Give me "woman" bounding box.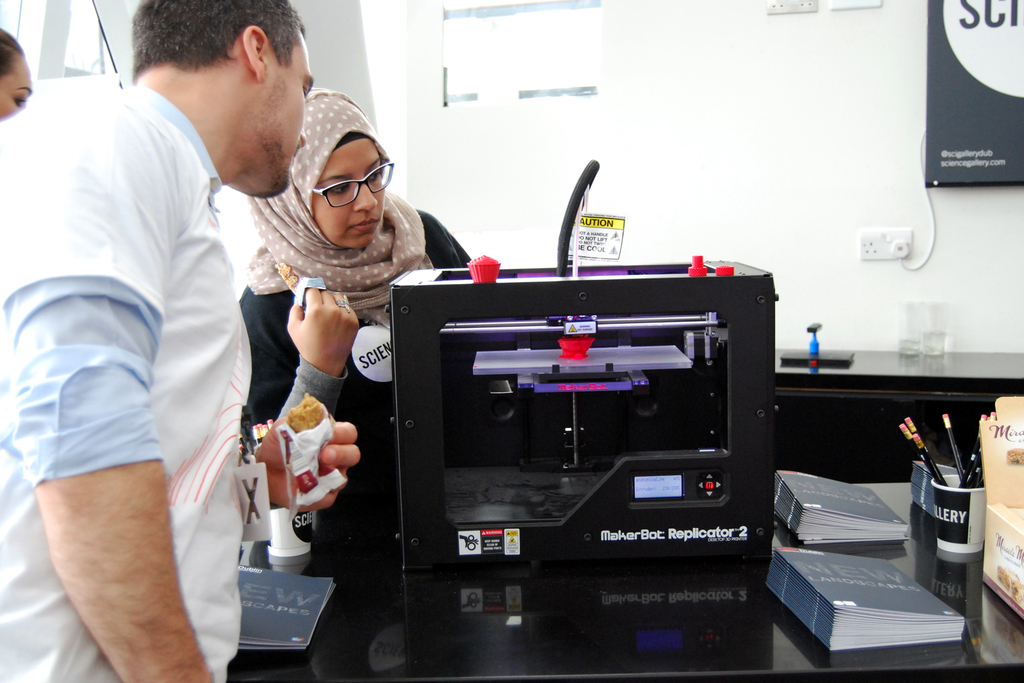
[x1=180, y1=90, x2=465, y2=523].
